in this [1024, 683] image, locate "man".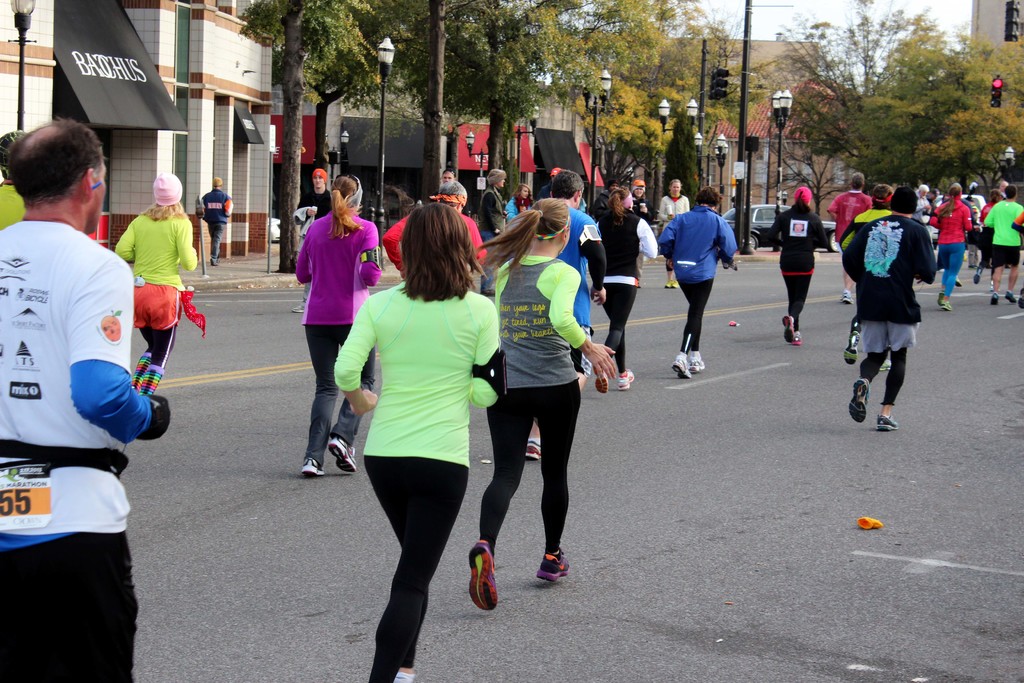
Bounding box: {"x1": 827, "y1": 172, "x2": 873, "y2": 302}.
